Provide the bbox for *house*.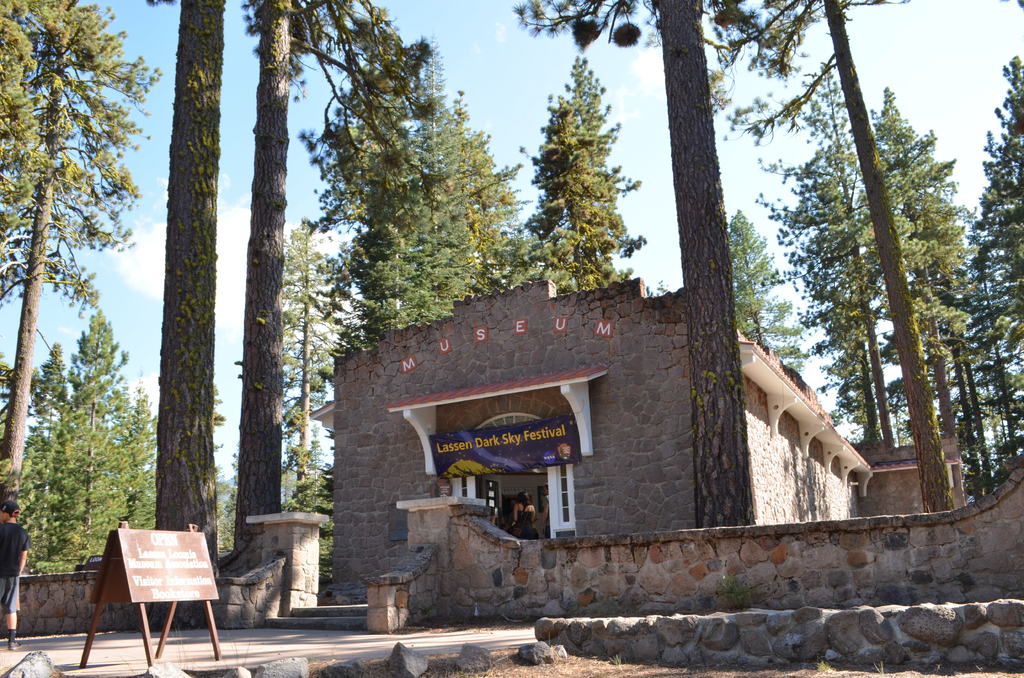
<box>330,268,875,583</box>.
